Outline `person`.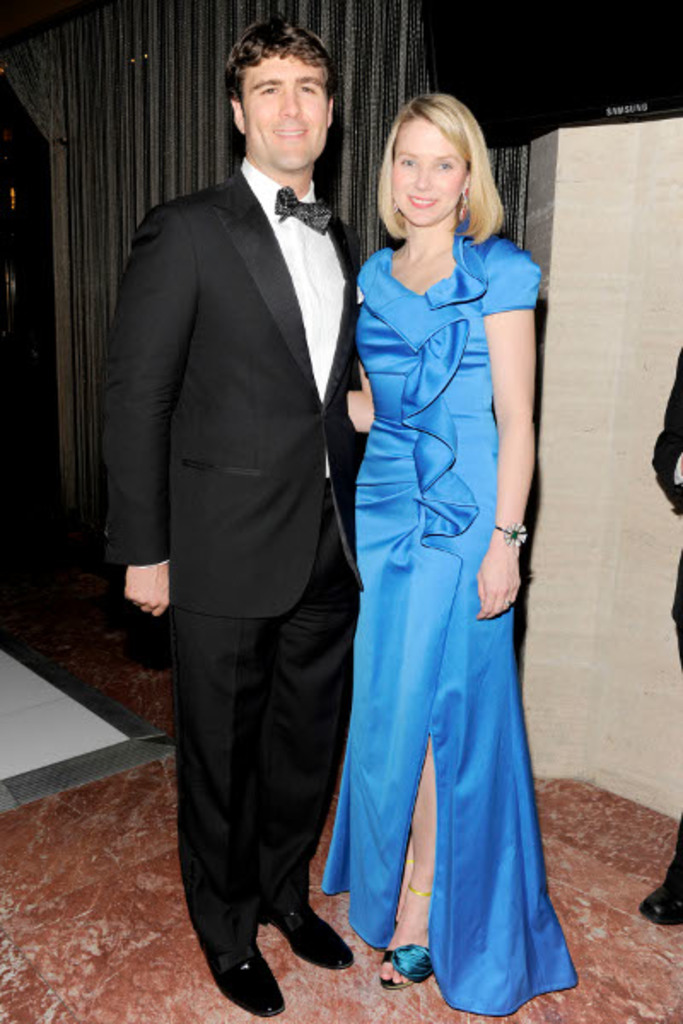
Outline: <box>318,90,582,1019</box>.
